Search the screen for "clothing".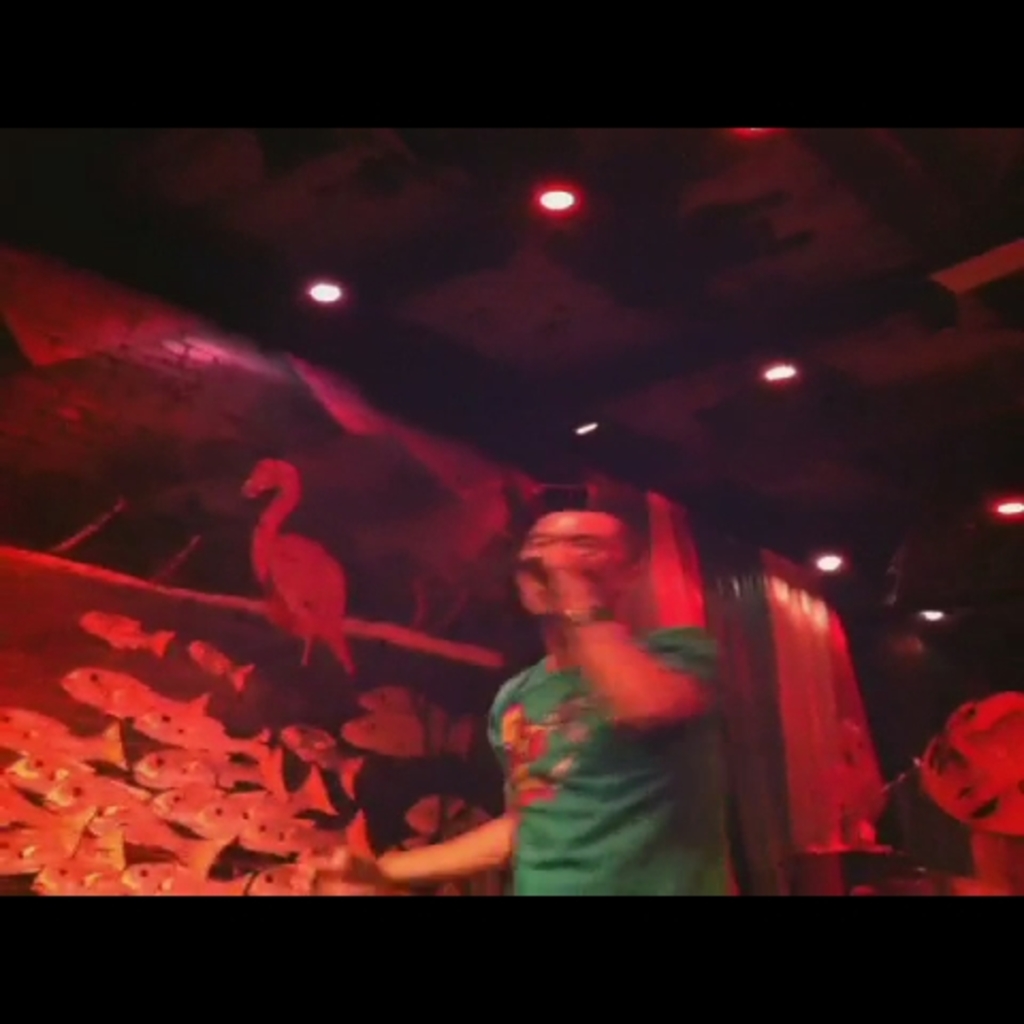
Found at (left=491, top=627, right=770, bottom=909).
